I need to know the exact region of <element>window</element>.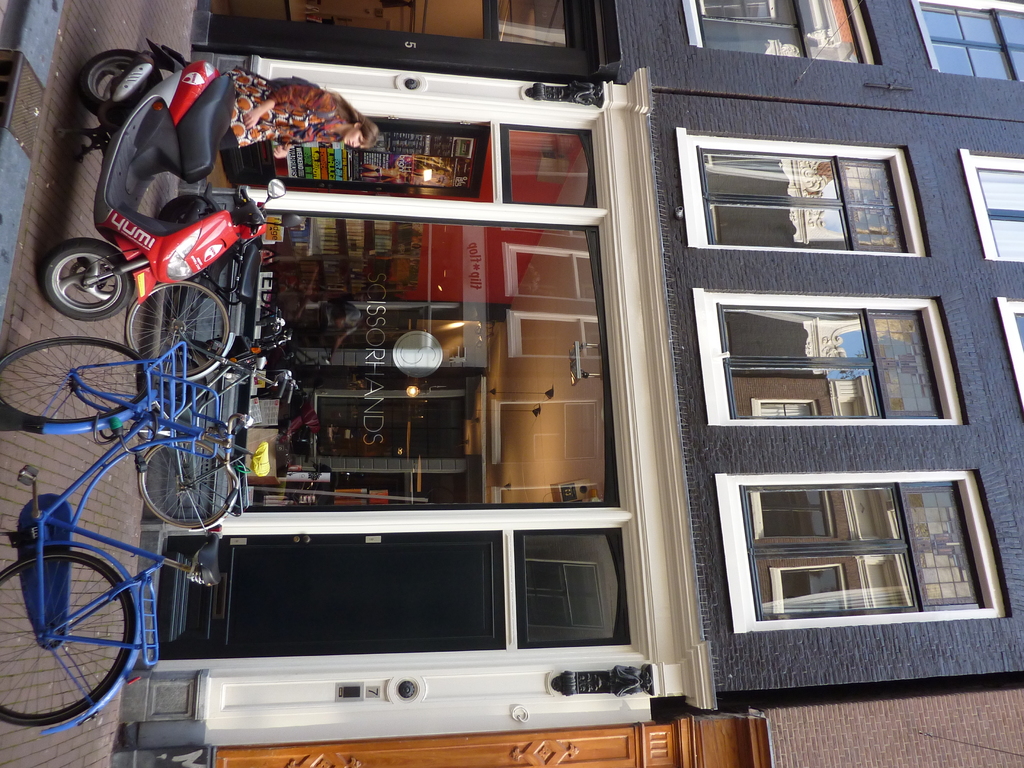
Region: select_region(237, 209, 622, 508).
